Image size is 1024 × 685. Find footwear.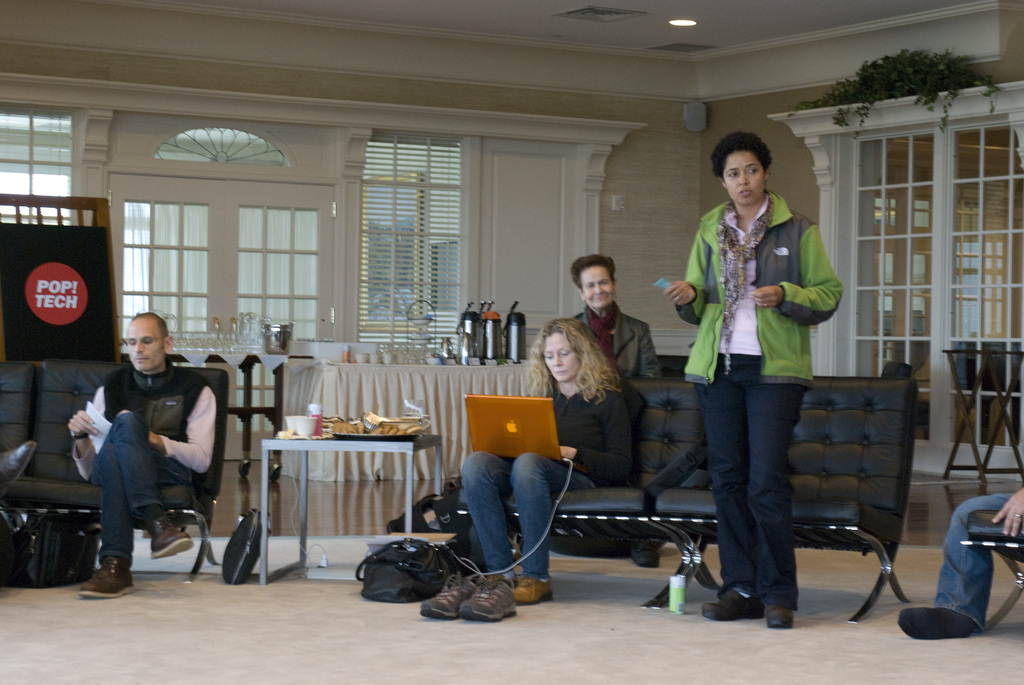
locate(511, 579, 556, 604).
